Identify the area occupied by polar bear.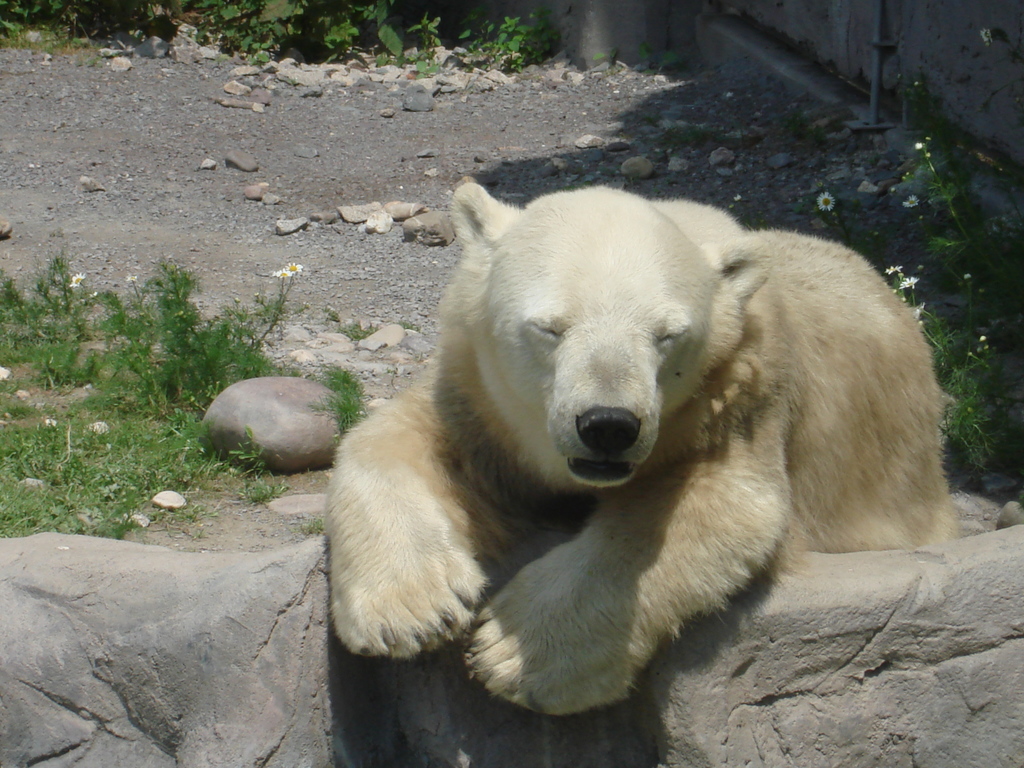
Area: 327,178,971,719.
